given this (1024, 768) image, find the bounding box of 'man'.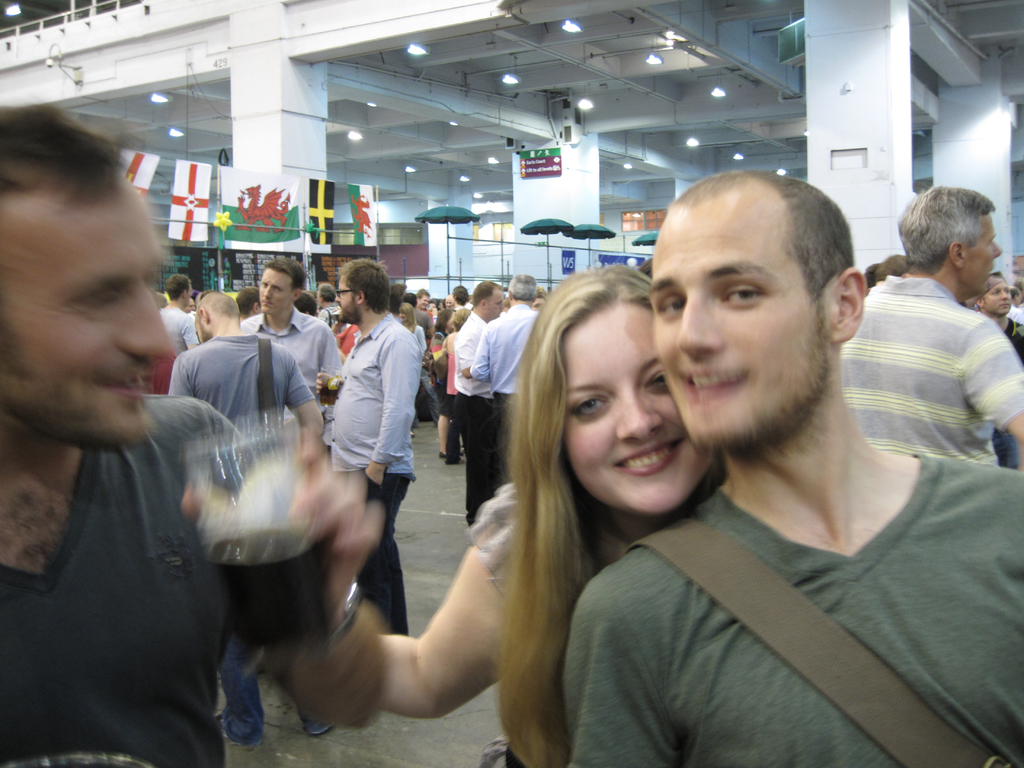
region(973, 266, 1023, 475).
